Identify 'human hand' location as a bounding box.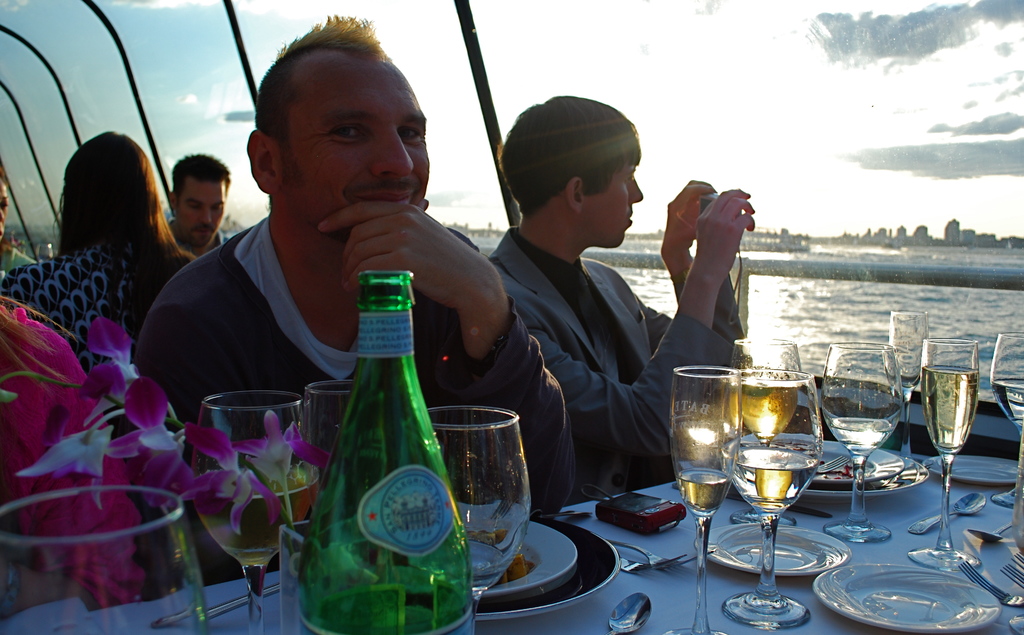
bbox=(659, 179, 717, 258).
